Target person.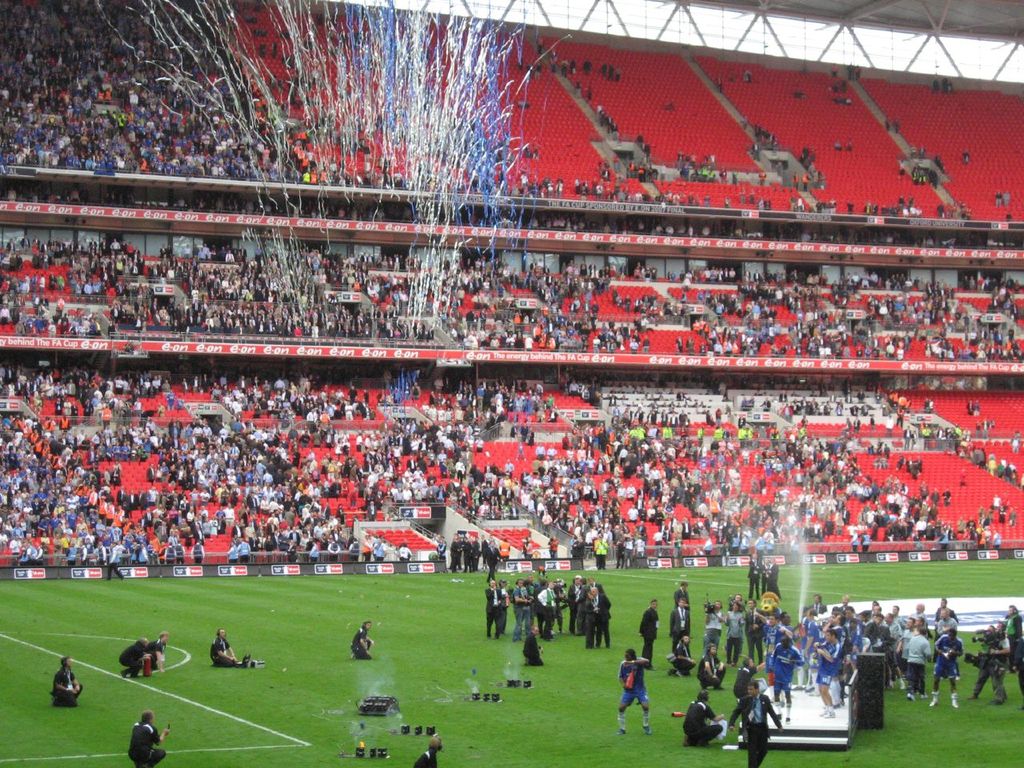
Target region: pyautogui.locateOnScreen(972, 623, 994, 698).
